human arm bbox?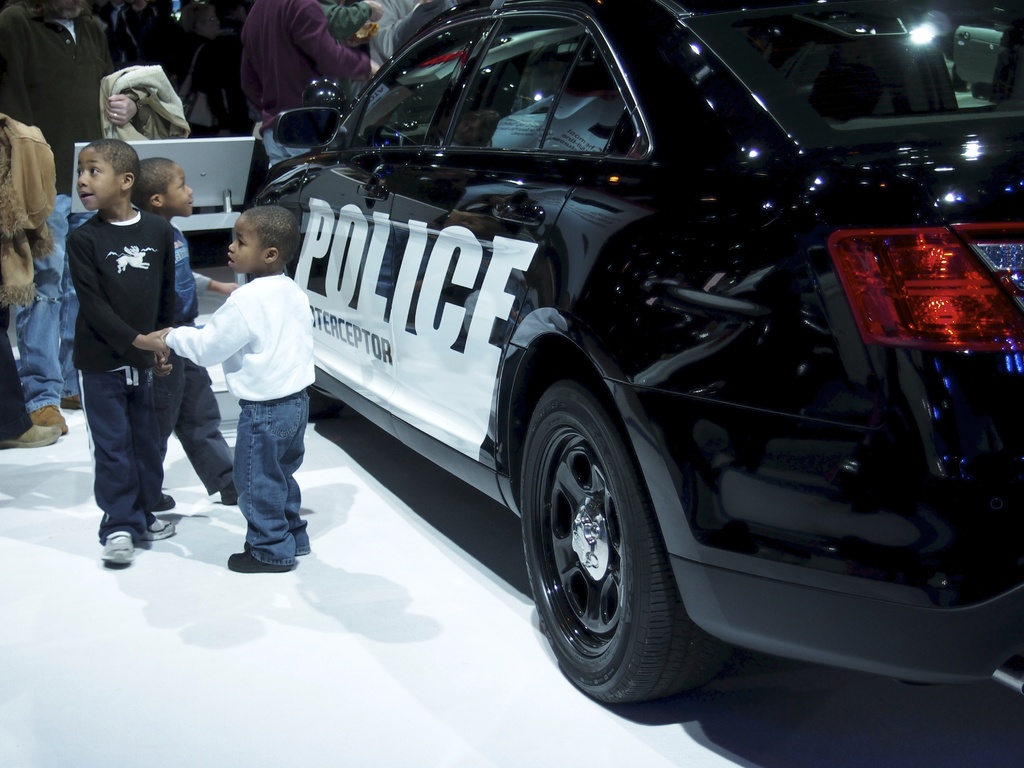
pyautogui.locateOnScreen(285, 0, 385, 84)
